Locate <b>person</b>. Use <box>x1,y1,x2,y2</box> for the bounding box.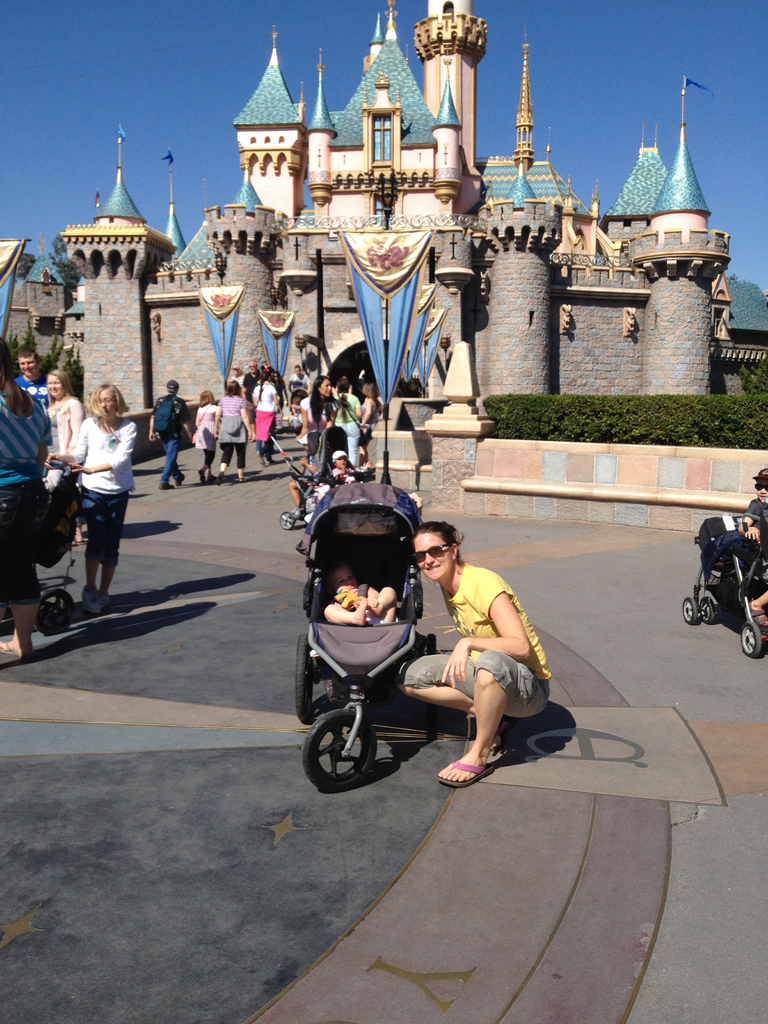
<box>324,561,396,623</box>.
